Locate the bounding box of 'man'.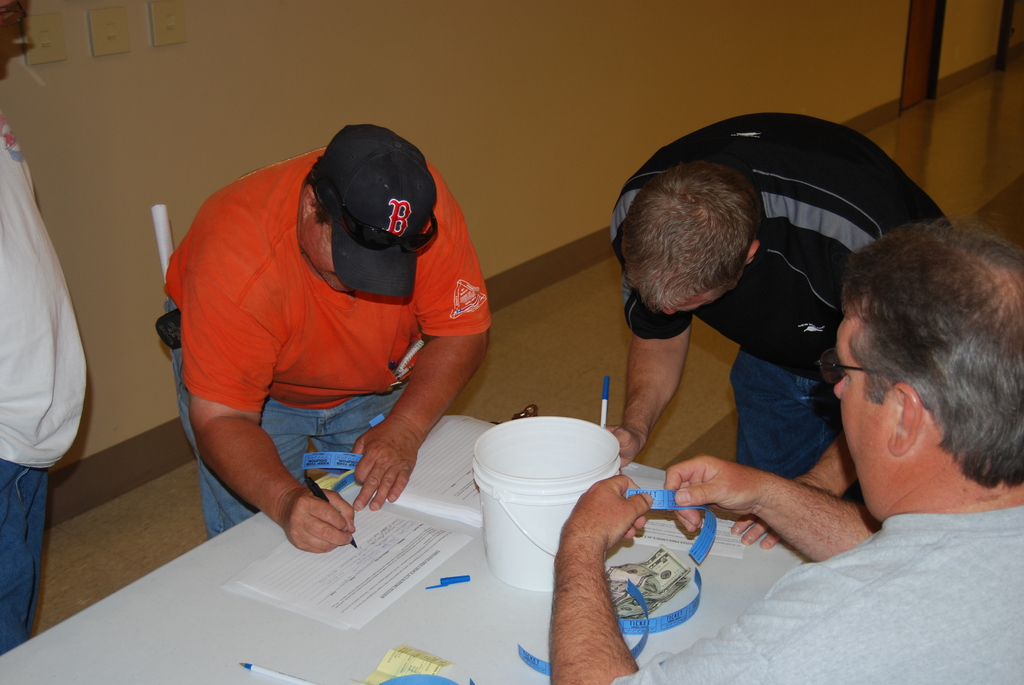
Bounding box: l=0, t=0, r=88, b=657.
